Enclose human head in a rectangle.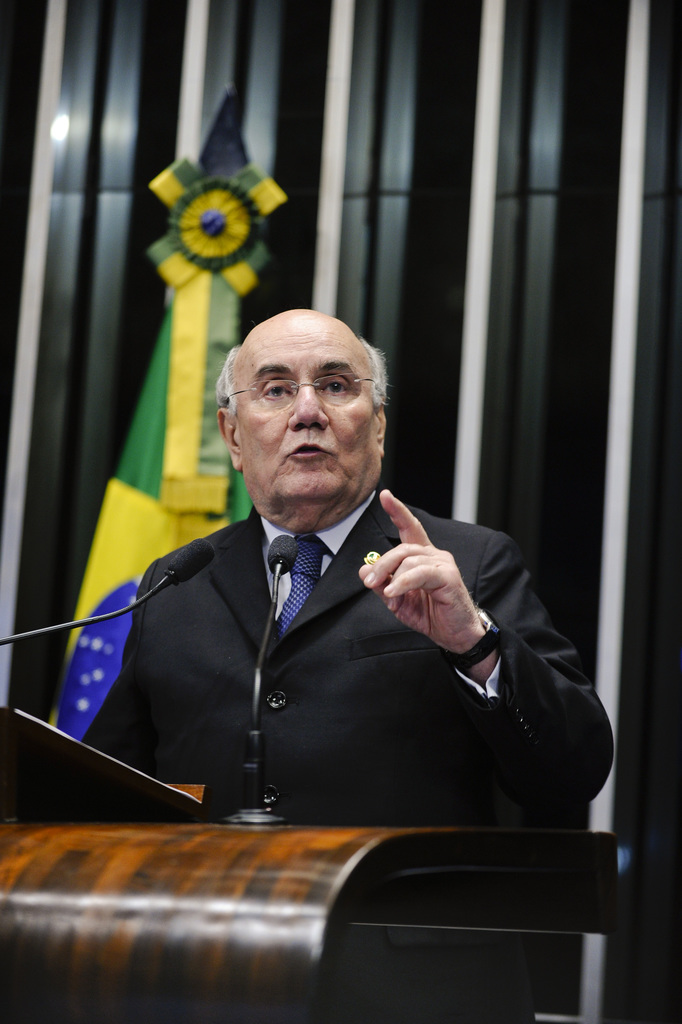
x1=205, y1=307, x2=400, y2=521.
